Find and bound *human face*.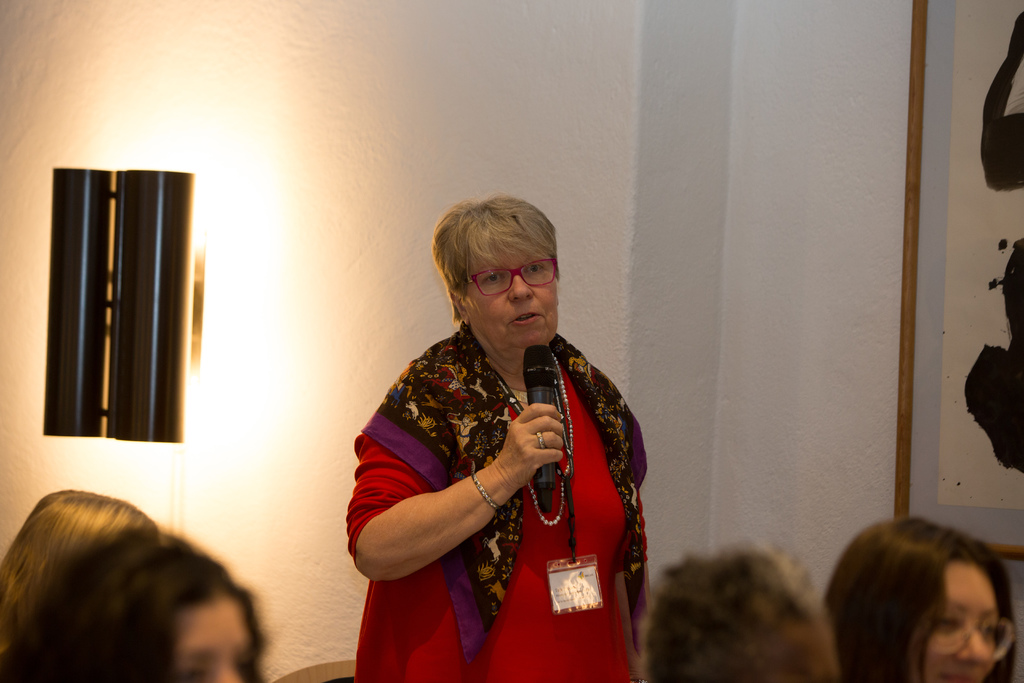
Bound: locate(467, 258, 560, 352).
